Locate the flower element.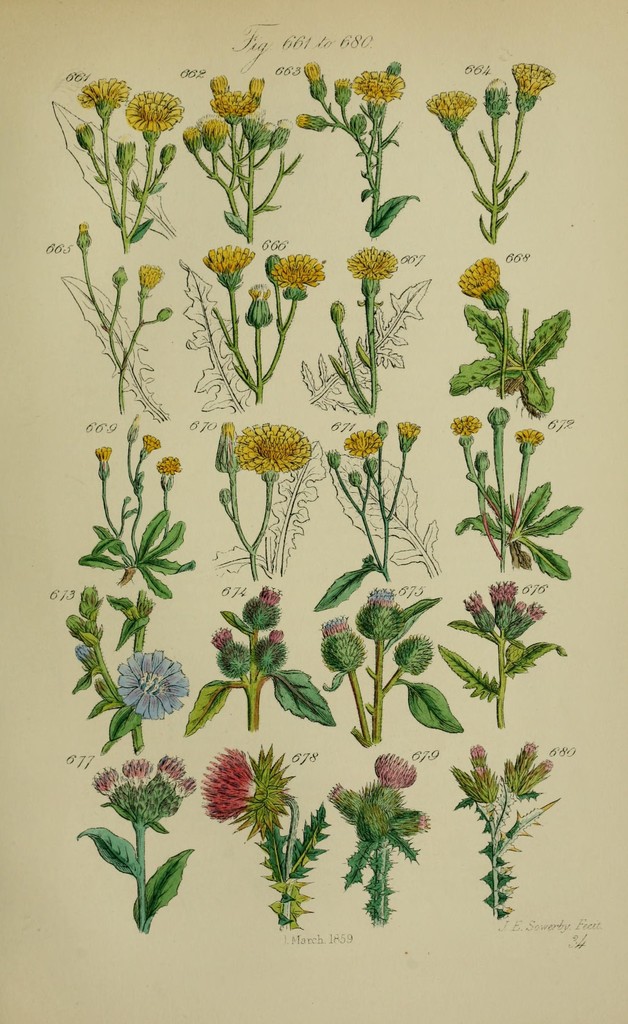
Element bbox: [left=145, top=433, right=166, bottom=456].
